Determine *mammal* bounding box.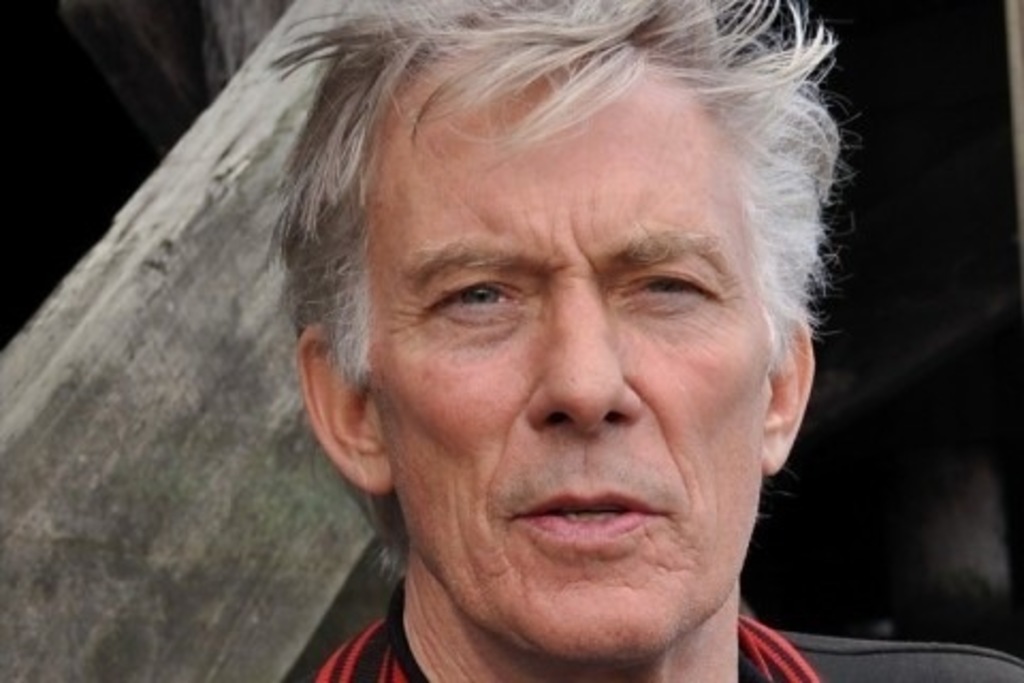
Determined: detection(213, 19, 898, 674).
